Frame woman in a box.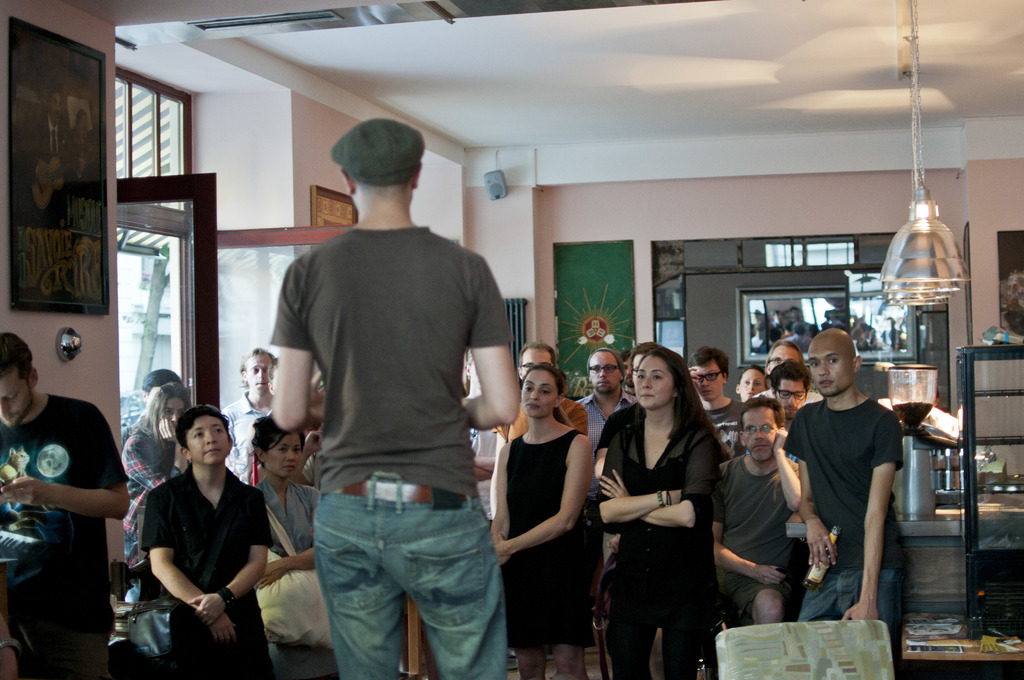
735:360:771:407.
